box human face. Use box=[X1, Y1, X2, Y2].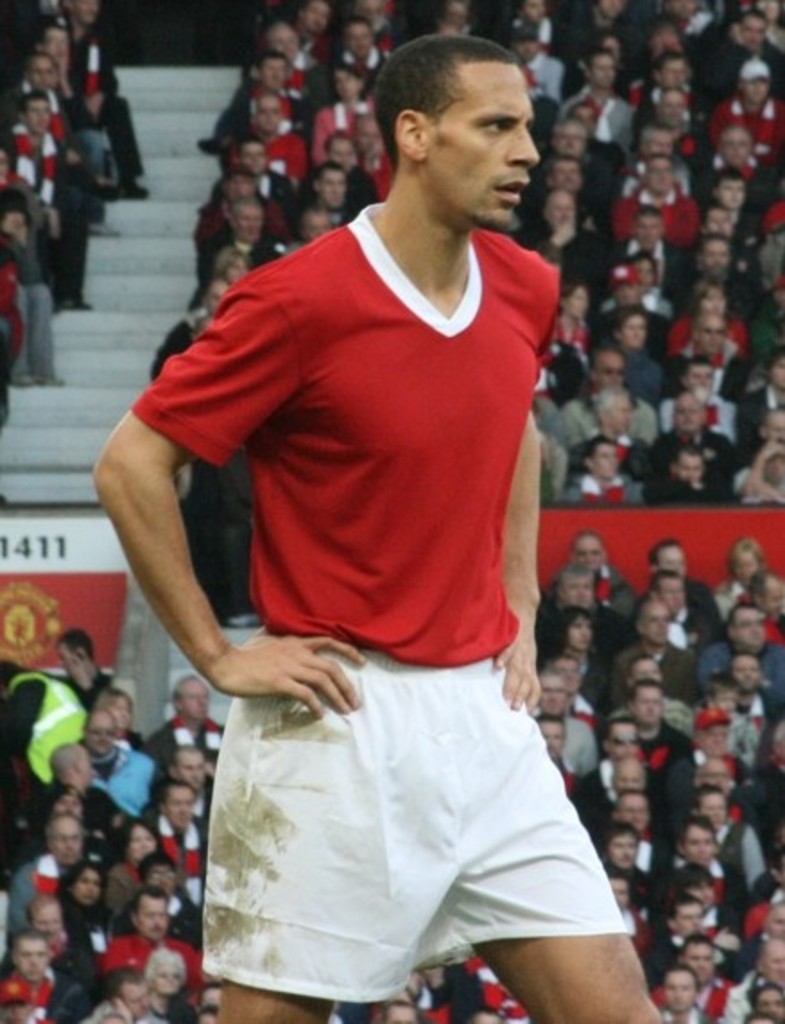
box=[660, 968, 697, 1013].
